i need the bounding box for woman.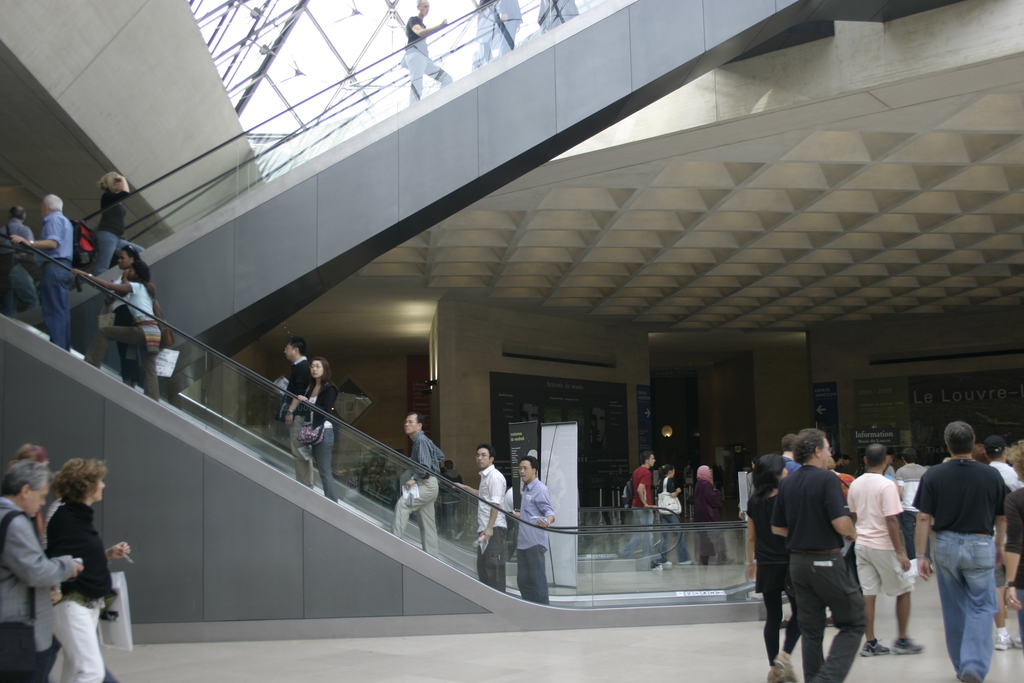
Here it is: Rect(52, 459, 132, 682).
